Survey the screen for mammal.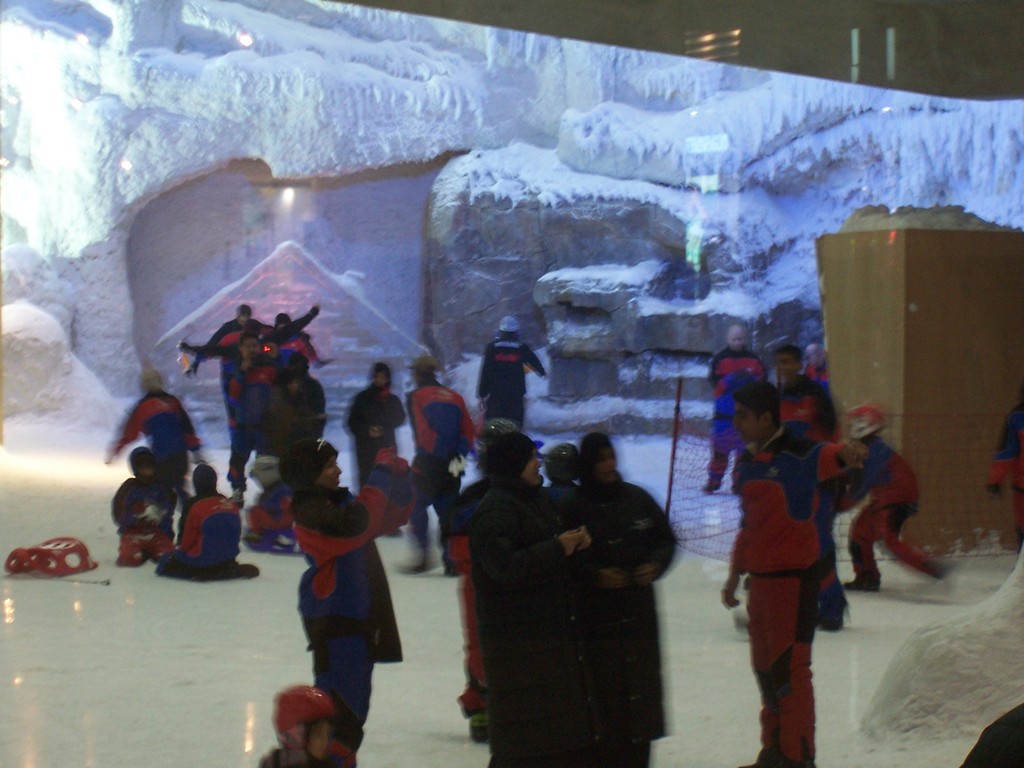
Survey found: locate(986, 399, 1023, 566).
